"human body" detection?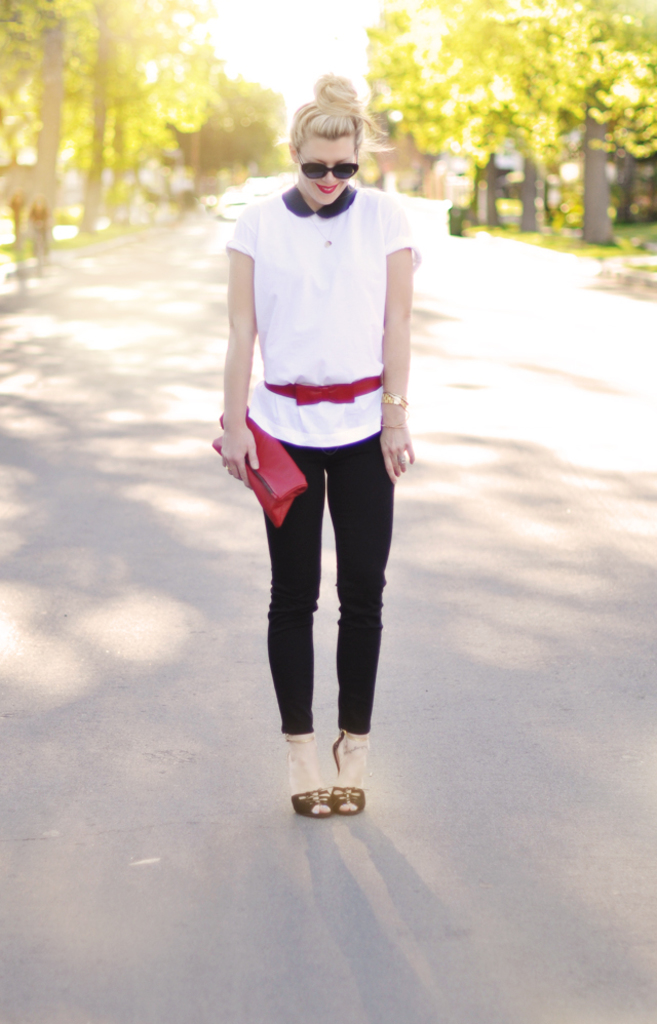
[227,111,435,827]
